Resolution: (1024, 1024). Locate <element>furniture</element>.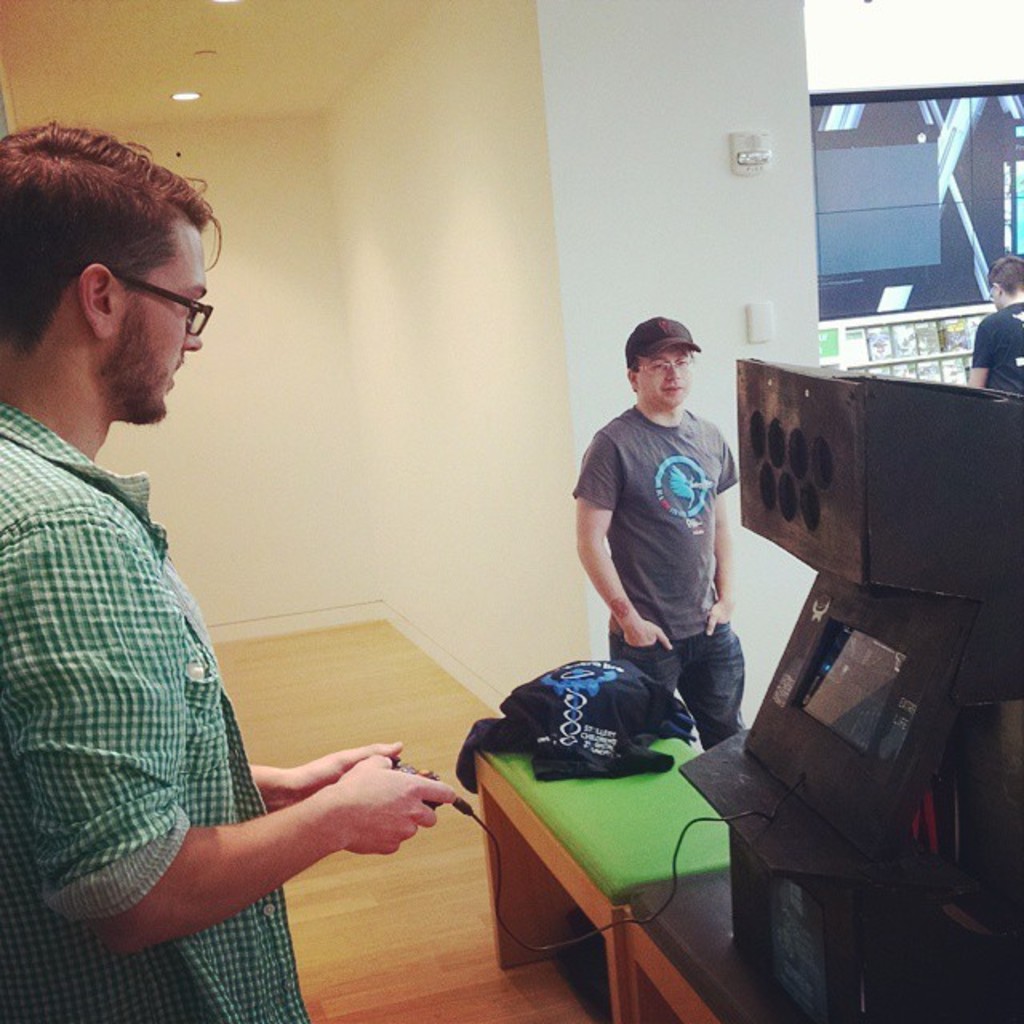
{"x1": 474, "y1": 733, "x2": 734, "y2": 1022}.
